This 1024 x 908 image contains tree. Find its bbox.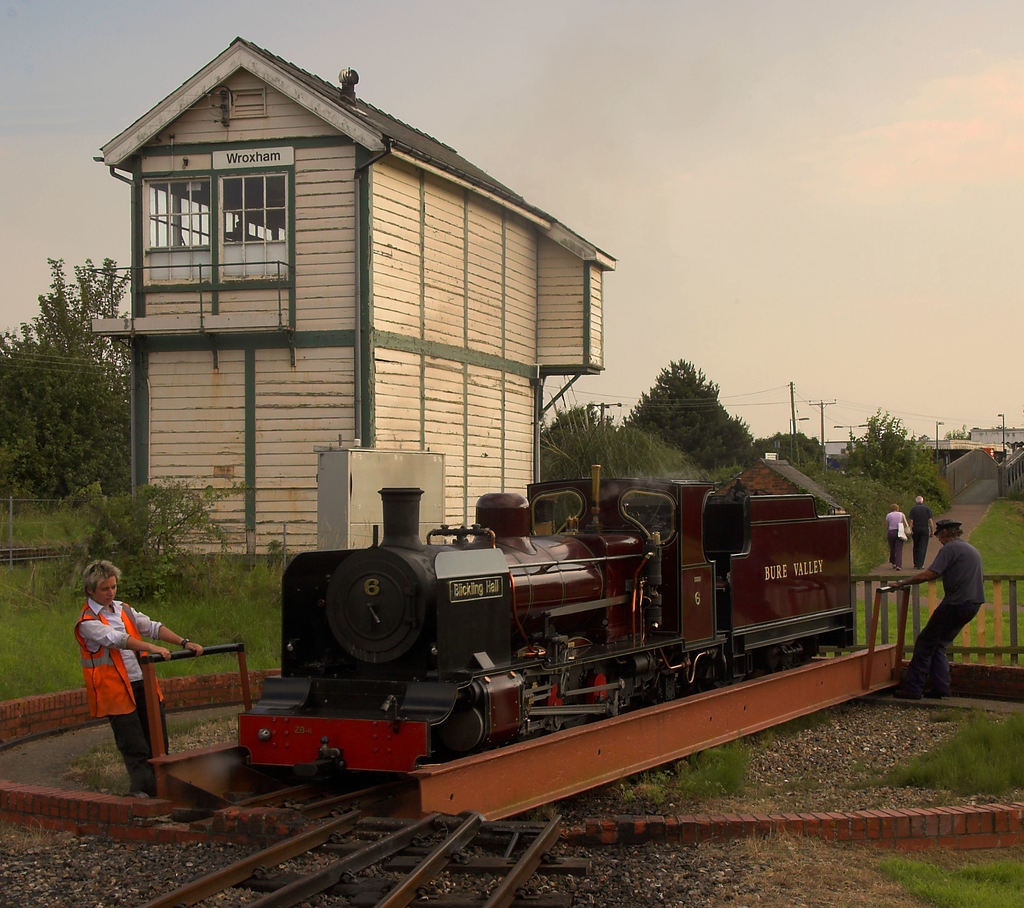
pyautogui.locateOnScreen(8, 255, 148, 504).
